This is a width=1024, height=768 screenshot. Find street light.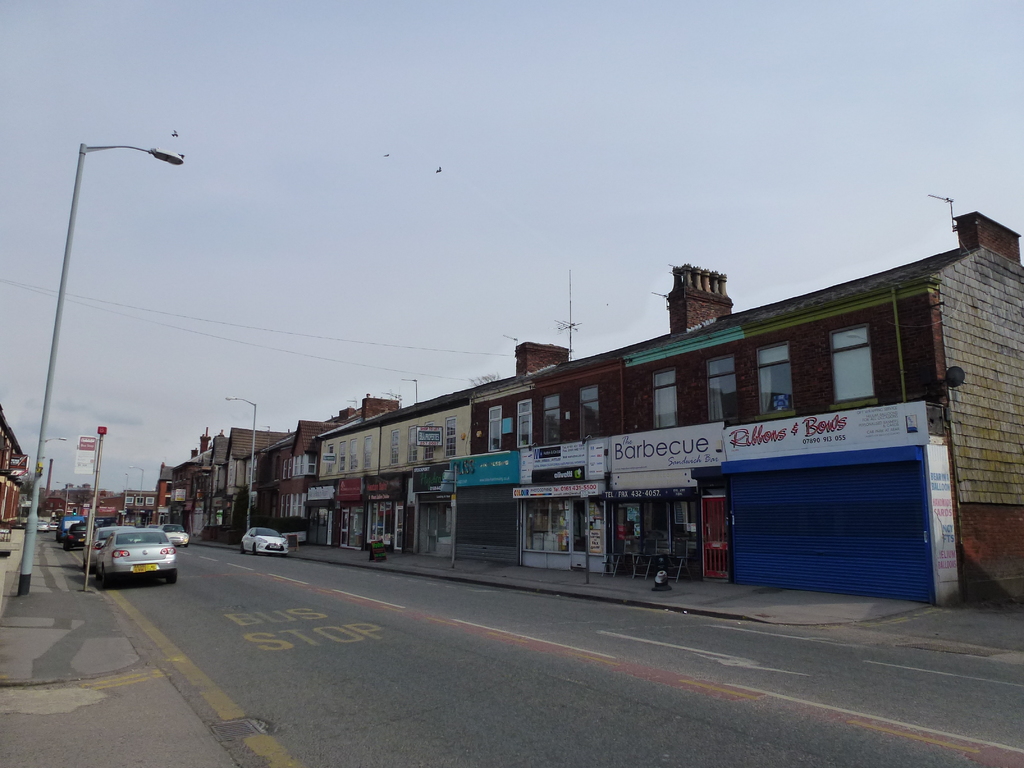
Bounding box: 125:461:149:521.
